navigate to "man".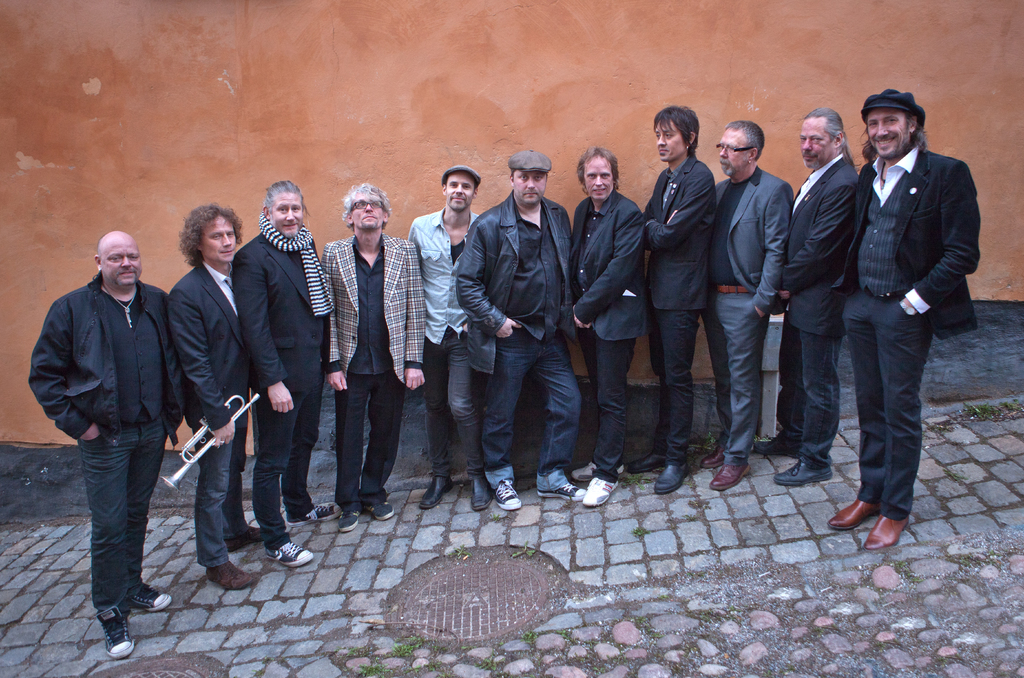
Navigation target: rect(321, 183, 428, 533).
